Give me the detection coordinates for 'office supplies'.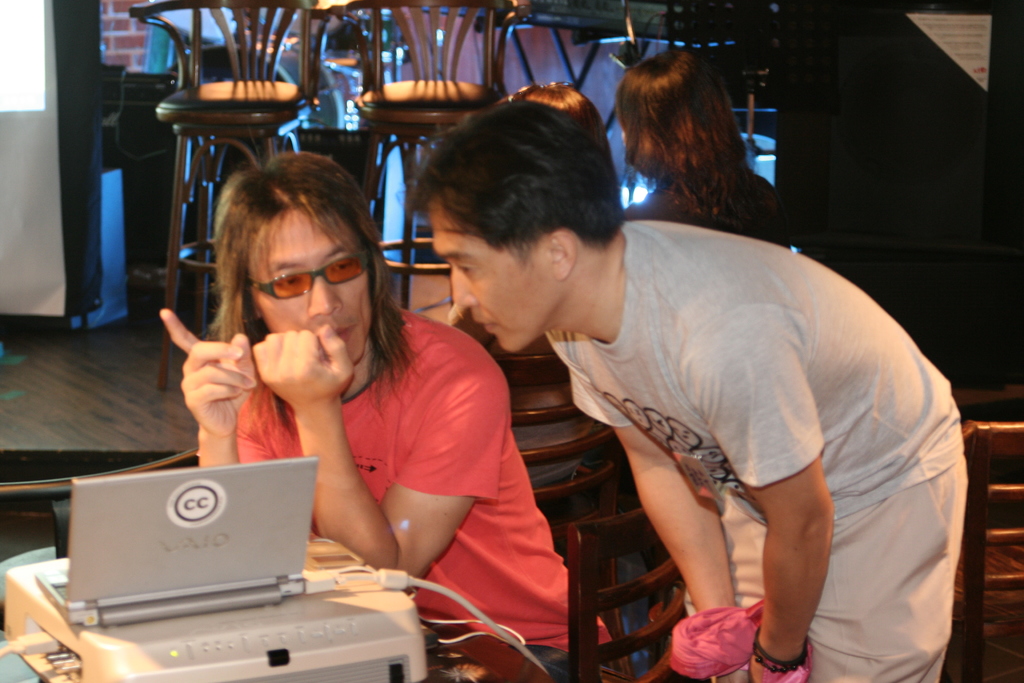
box(0, 533, 431, 682).
